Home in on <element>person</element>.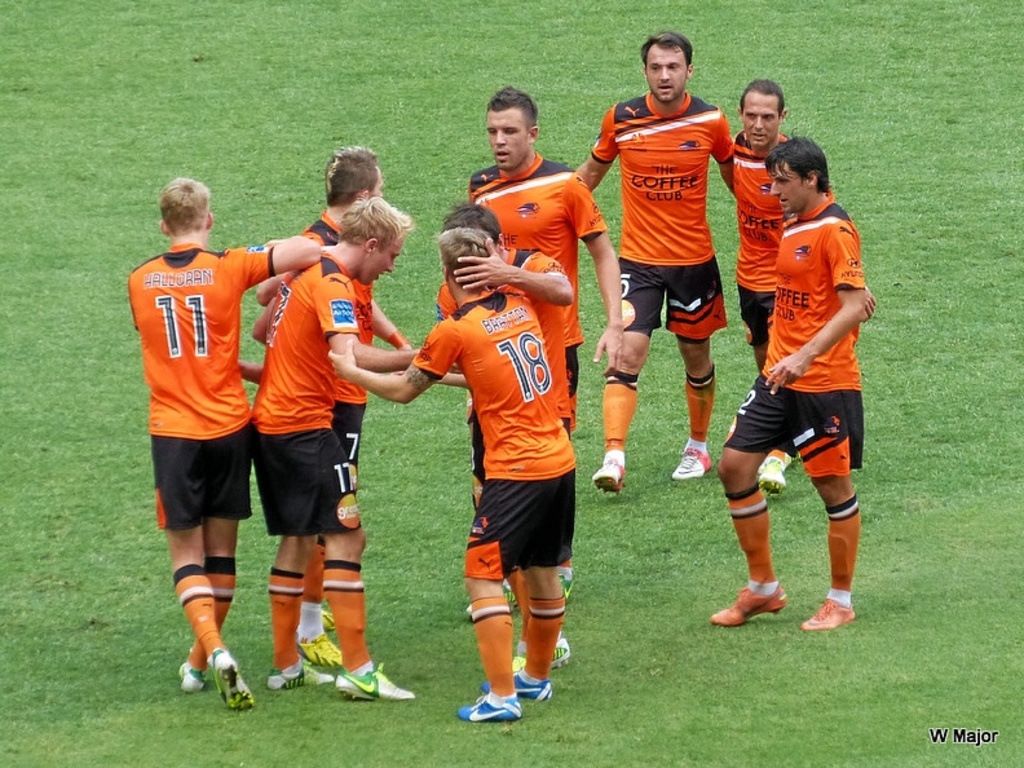
Homed in at [left=248, top=191, right=424, bottom=701].
